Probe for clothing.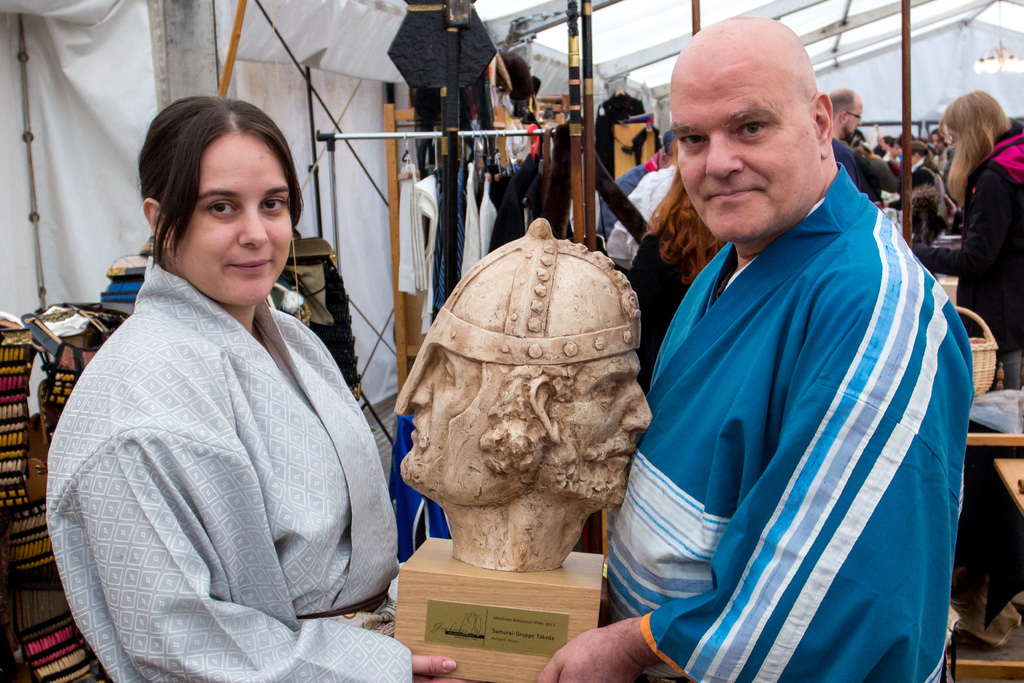
Probe result: select_region(600, 156, 658, 236).
